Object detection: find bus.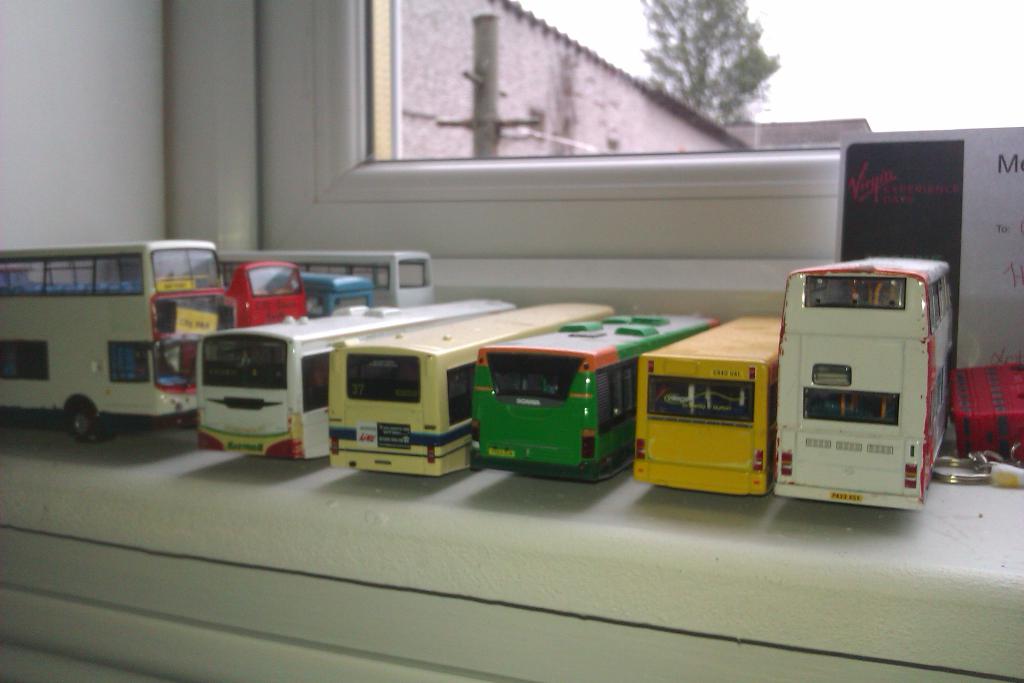
region(234, 247, 439, 316).
